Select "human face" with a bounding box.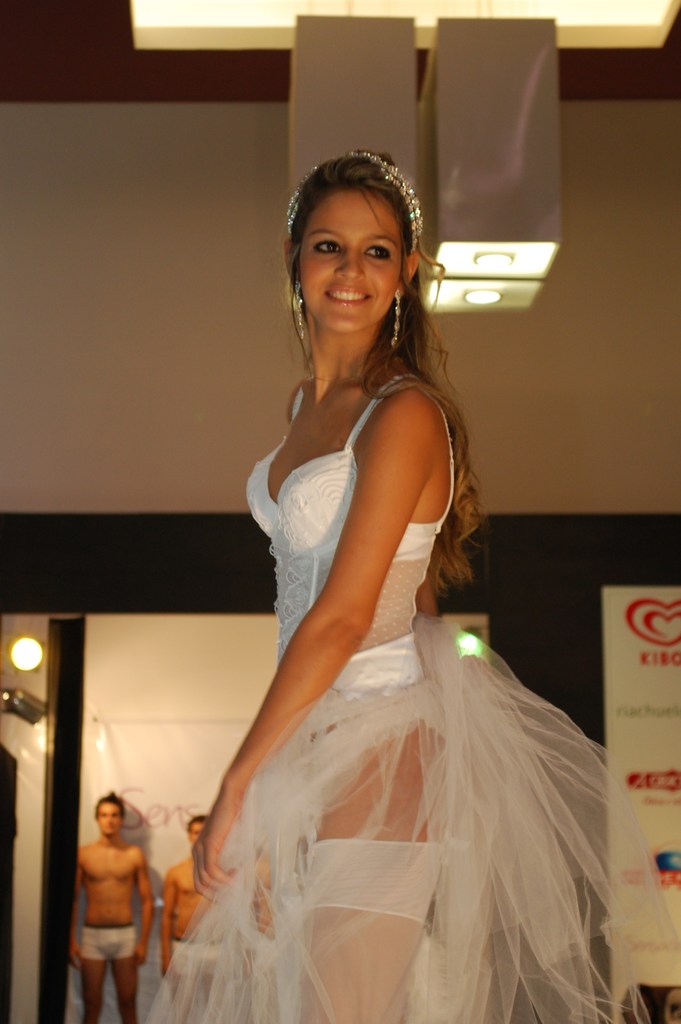
select_region(295, 189, 402, 337).
